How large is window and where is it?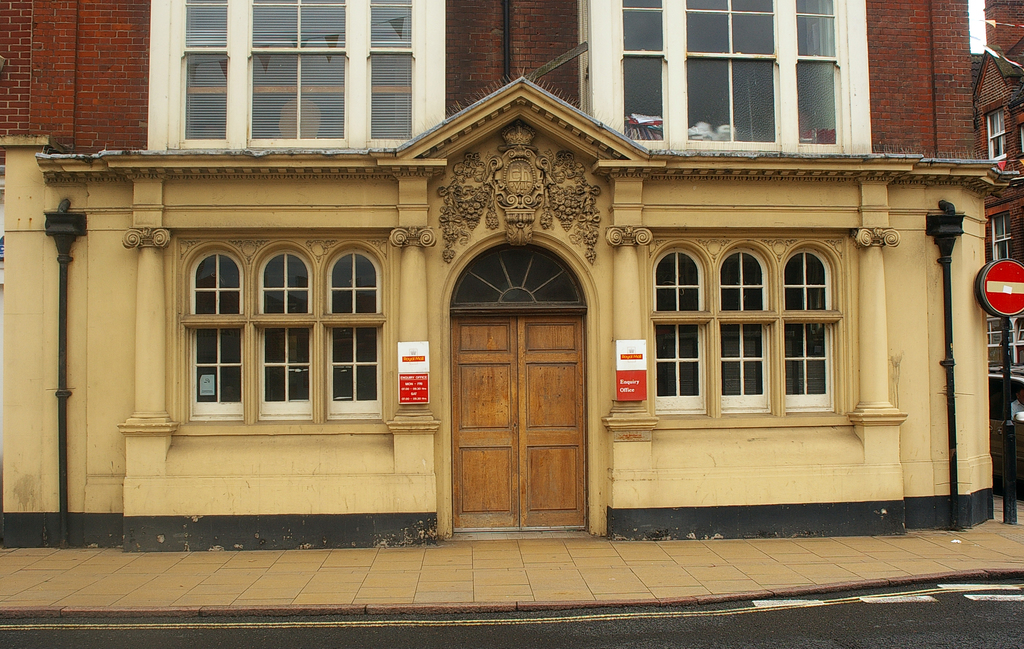
Bounding box: bbox=(990, 212, 1016, 261).
